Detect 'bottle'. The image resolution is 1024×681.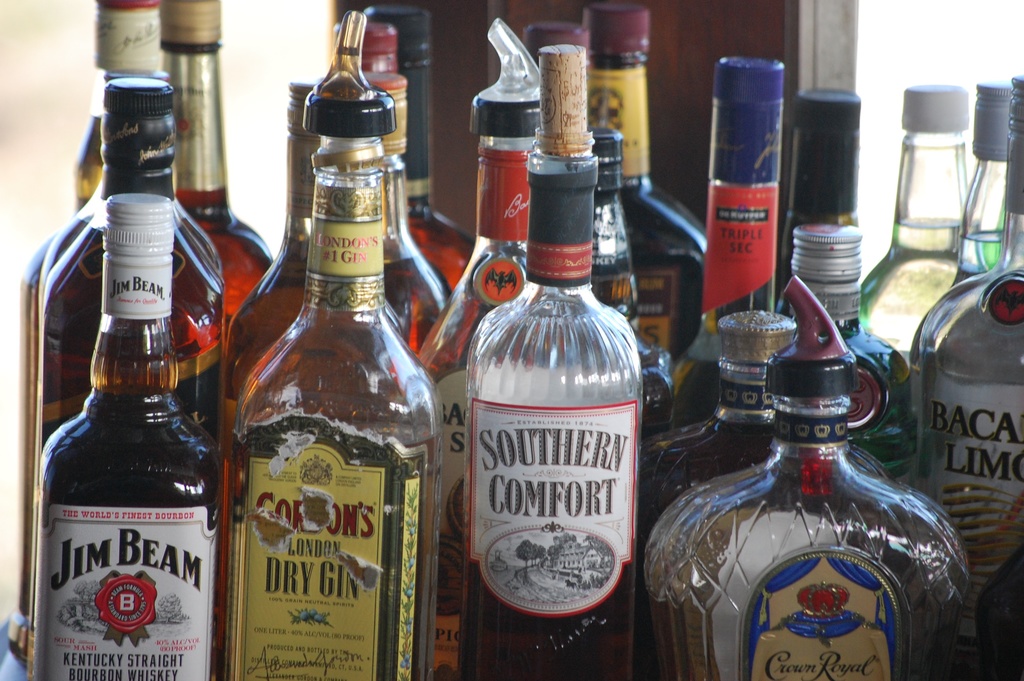
29:191:229:680.
